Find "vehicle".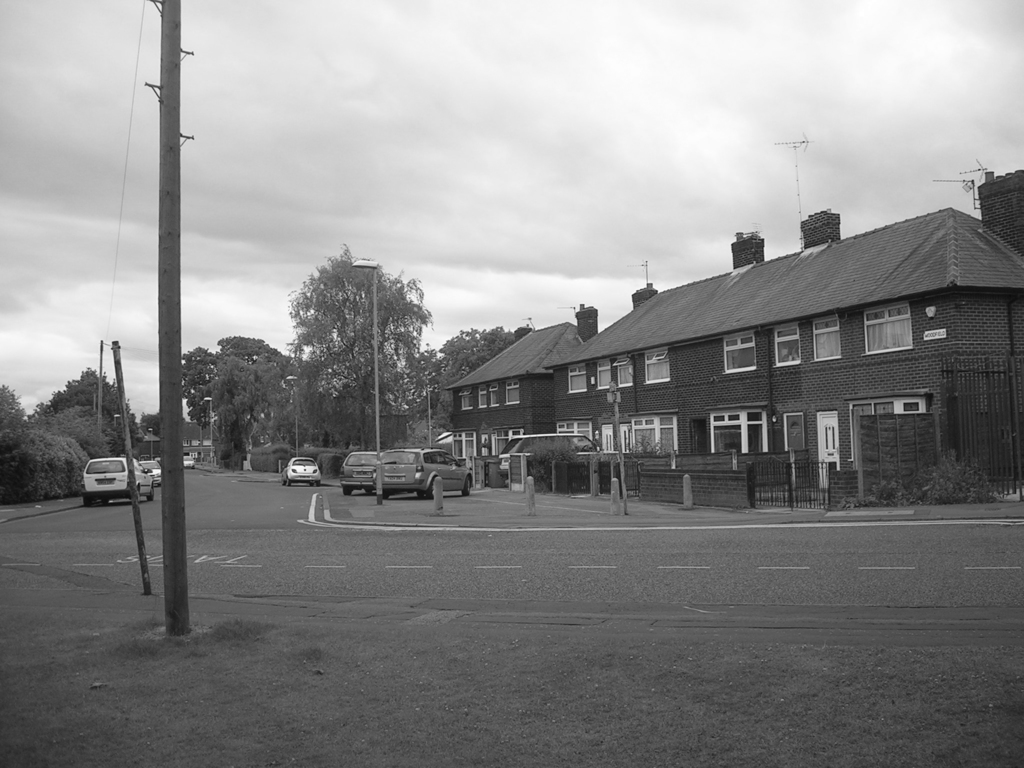
pyautogui.locateOnScreen(129, 459, 159, 481).
